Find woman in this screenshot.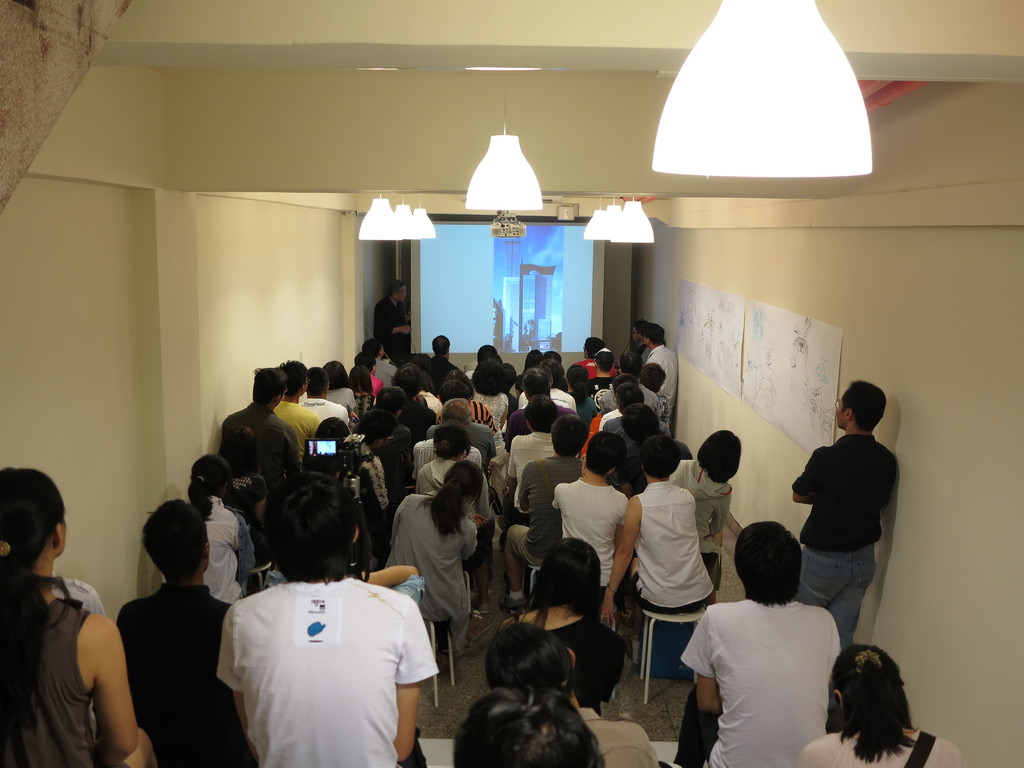
The bounding box for woman is <box>607,383,666,450</box>.
